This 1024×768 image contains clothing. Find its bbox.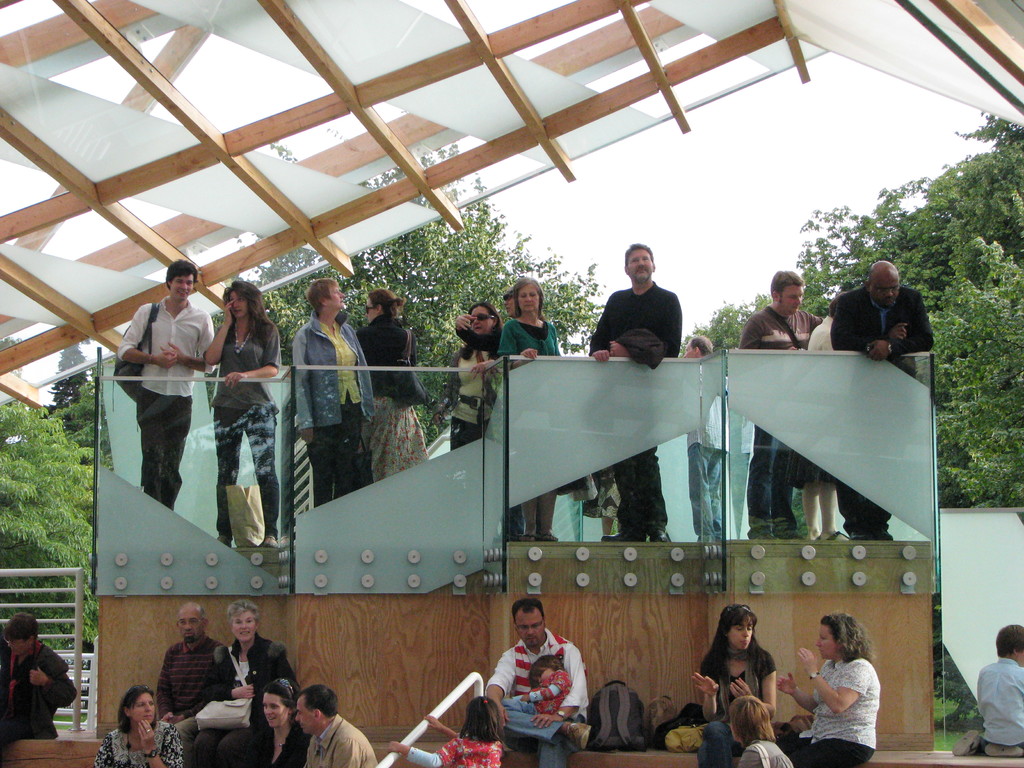
x1=0 y1=643 x2=80 y2=739.
